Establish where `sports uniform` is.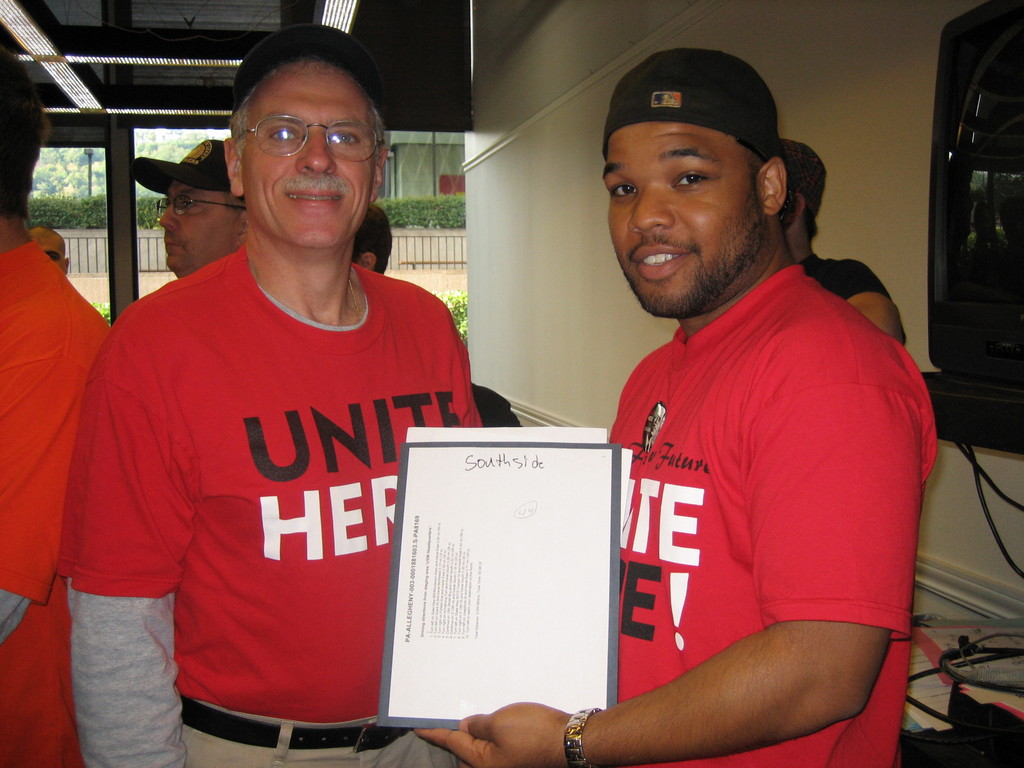
Established at Rect(567, 77, 968, 730).
